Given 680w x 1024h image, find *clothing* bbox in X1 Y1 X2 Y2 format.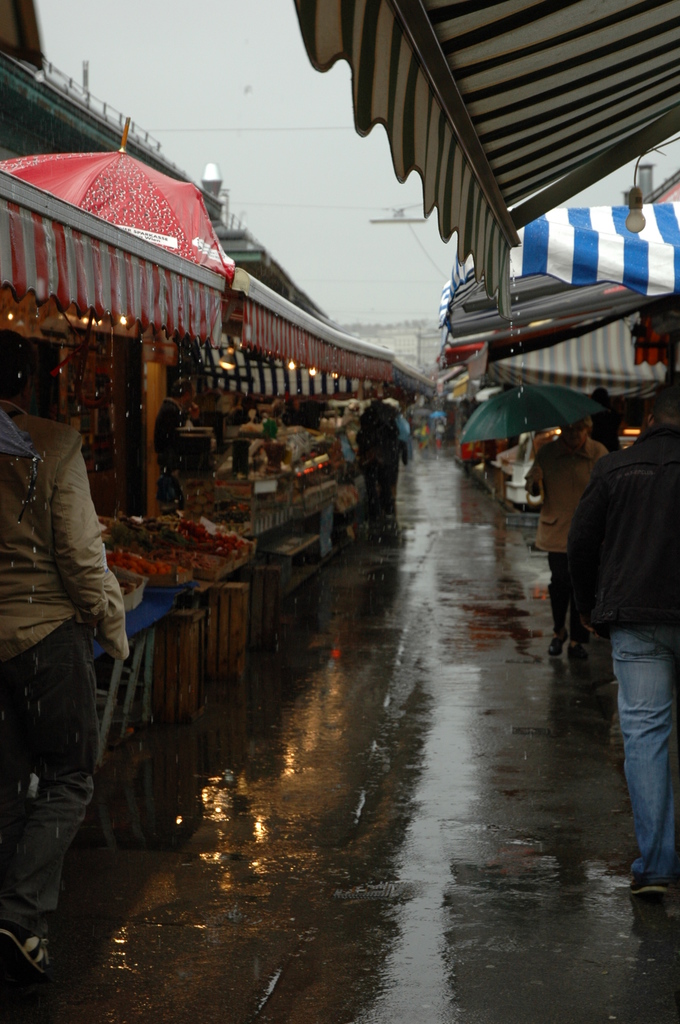
0 398 130 659.
